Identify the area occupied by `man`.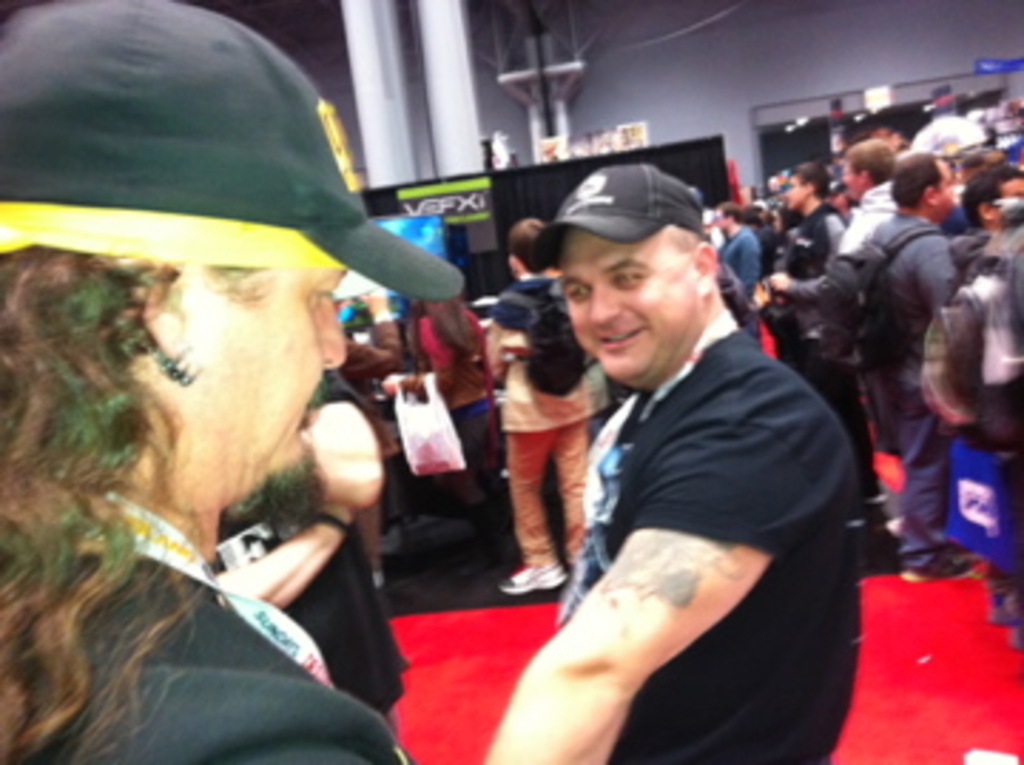
Area: BBox(762, 131, 902, 310).
